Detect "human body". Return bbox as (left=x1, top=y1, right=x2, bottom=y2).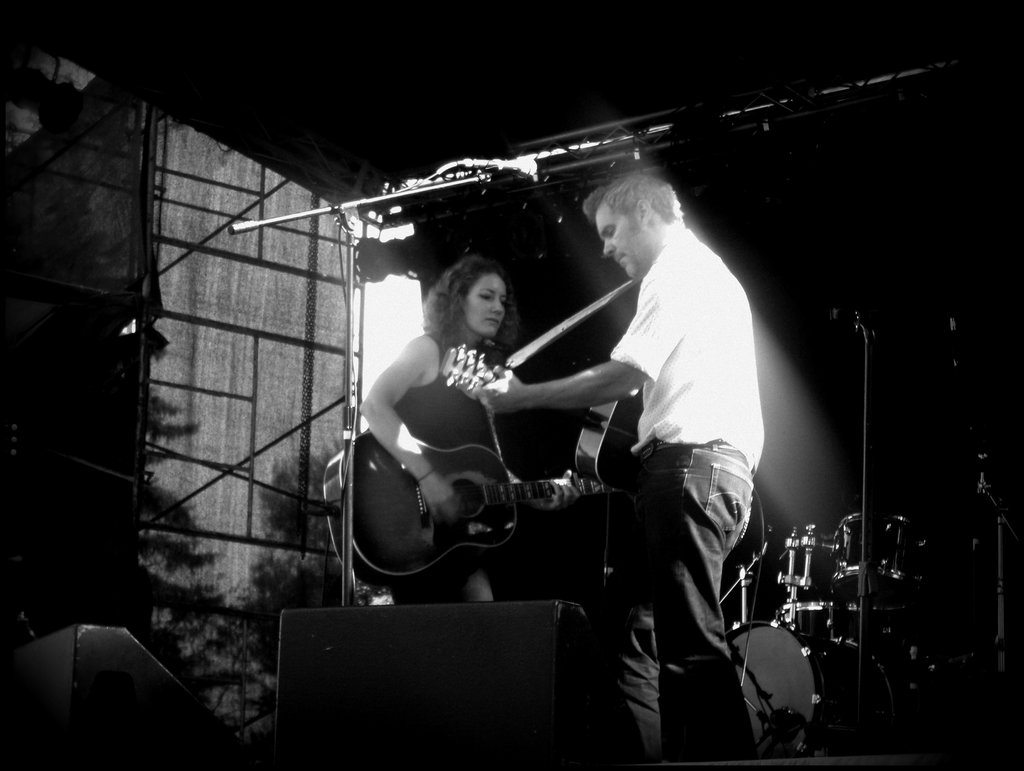
(left=479, top=170, right=765, bottom=759).
